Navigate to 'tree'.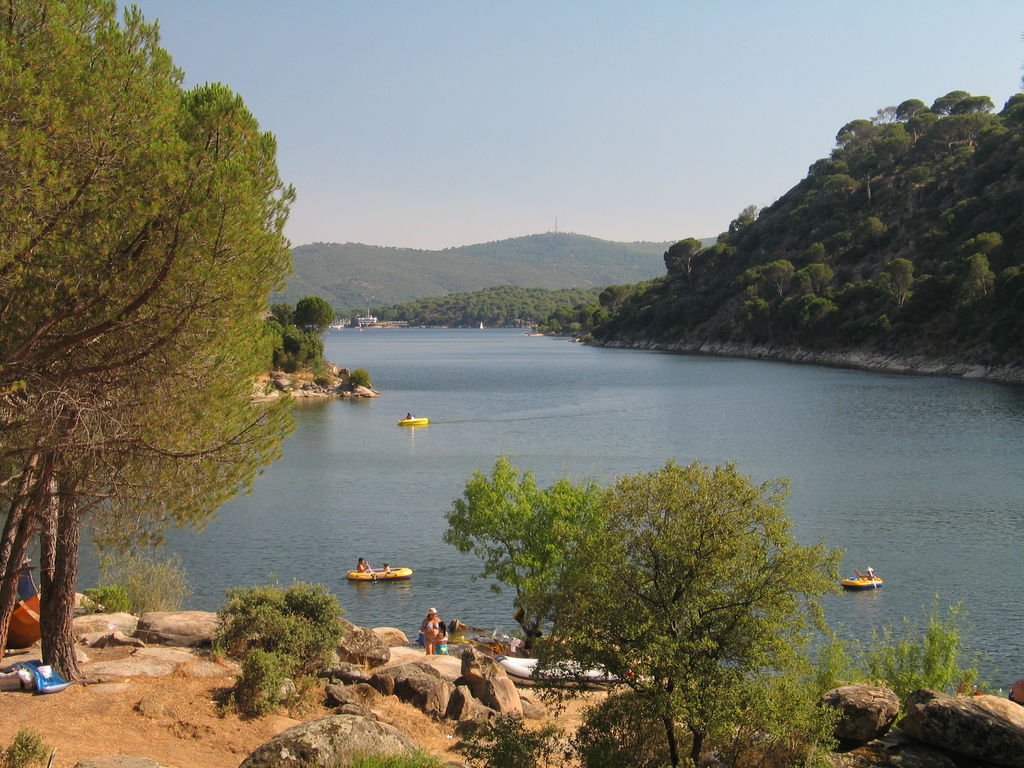
Navigation target: pyautogui.locateOnScreen(1, 19, 298, 649).
